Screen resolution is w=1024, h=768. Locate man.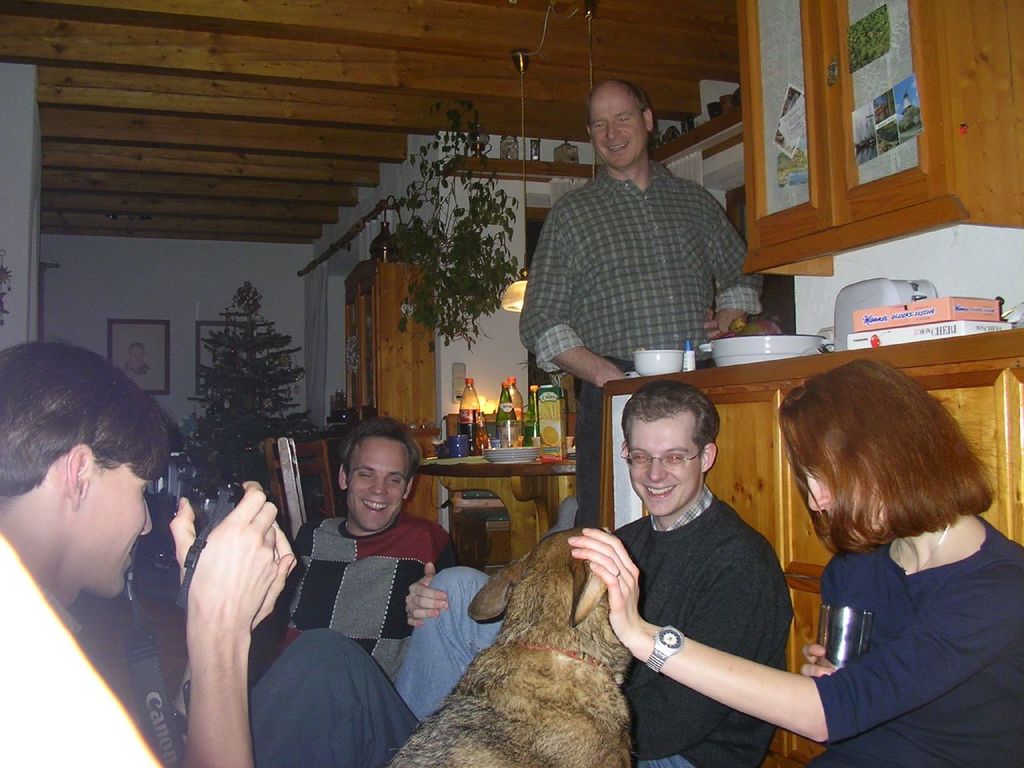
(x1=270, y1=416, x2=462, y2=670).
